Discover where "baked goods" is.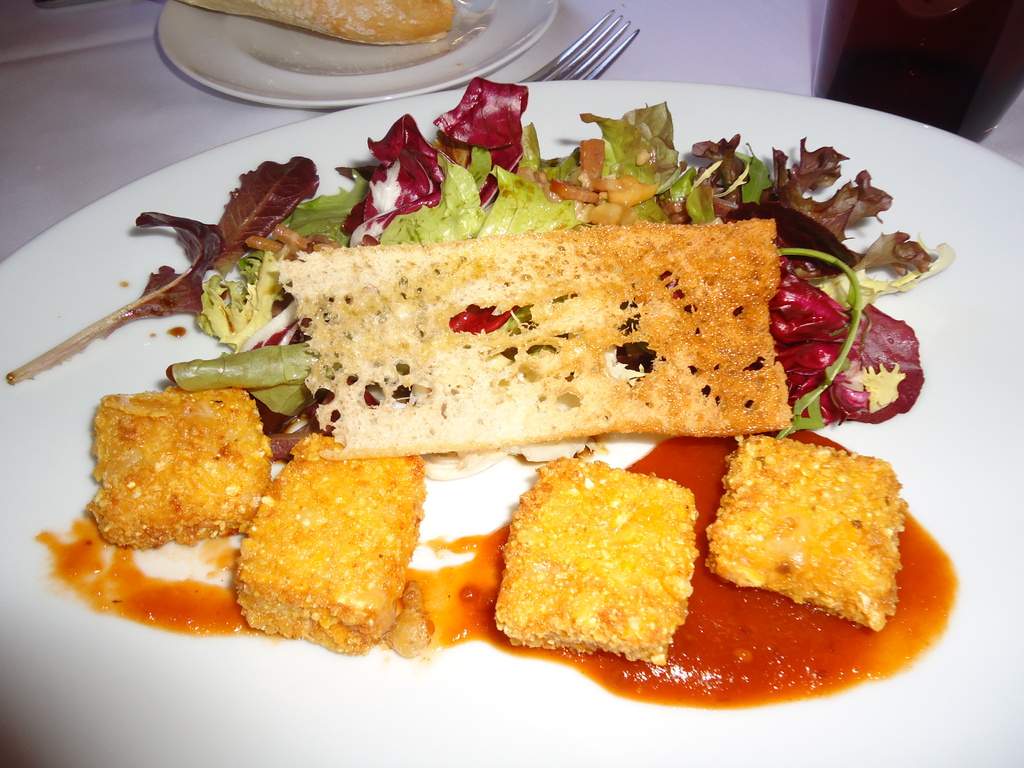
Discovered at select_region(236, 431, 427, 653).
